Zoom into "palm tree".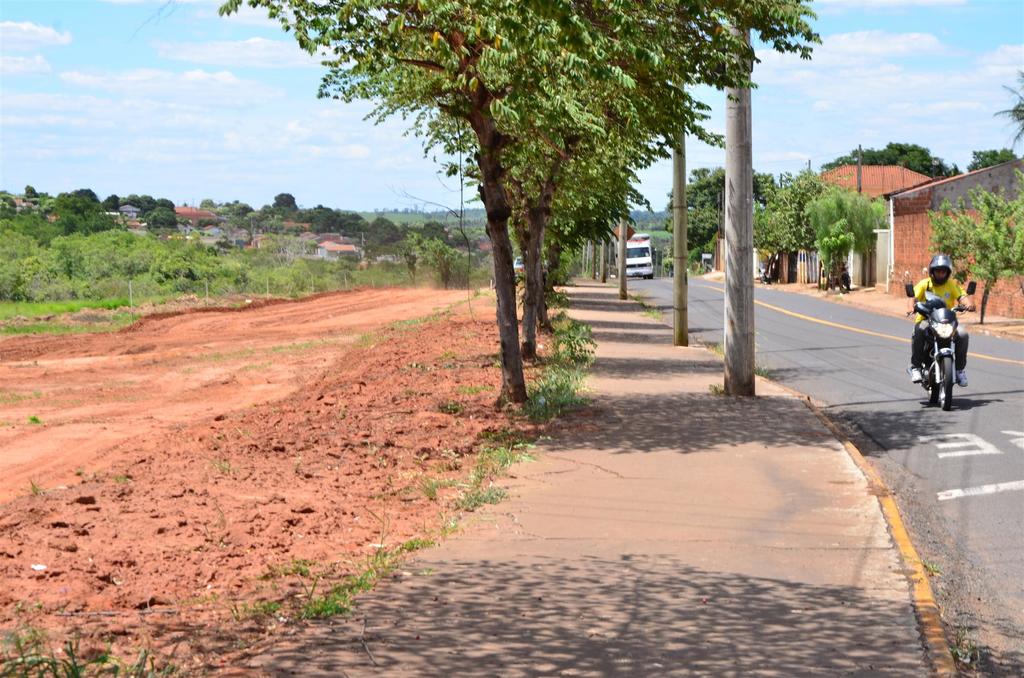
Zoom target: box(756, 168, 822, 332).
